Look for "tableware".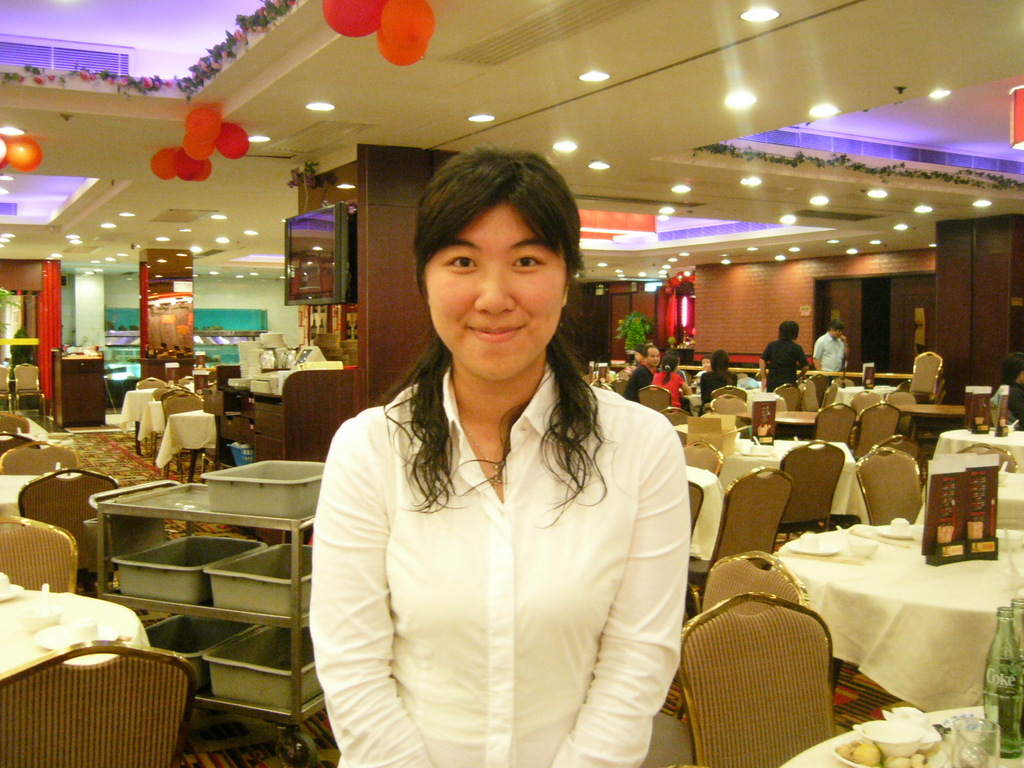
Found: [842,532,879,558].
